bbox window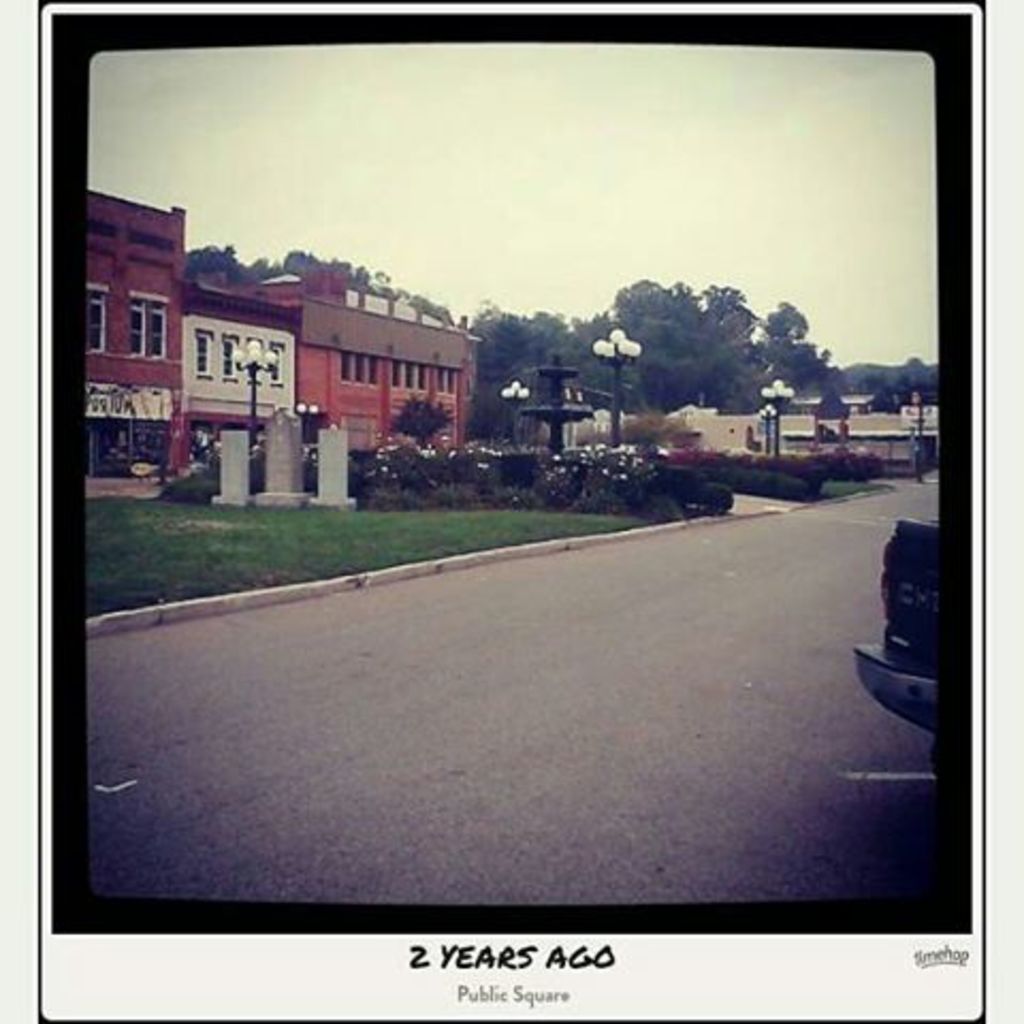
[79, 292, 109, 356]
